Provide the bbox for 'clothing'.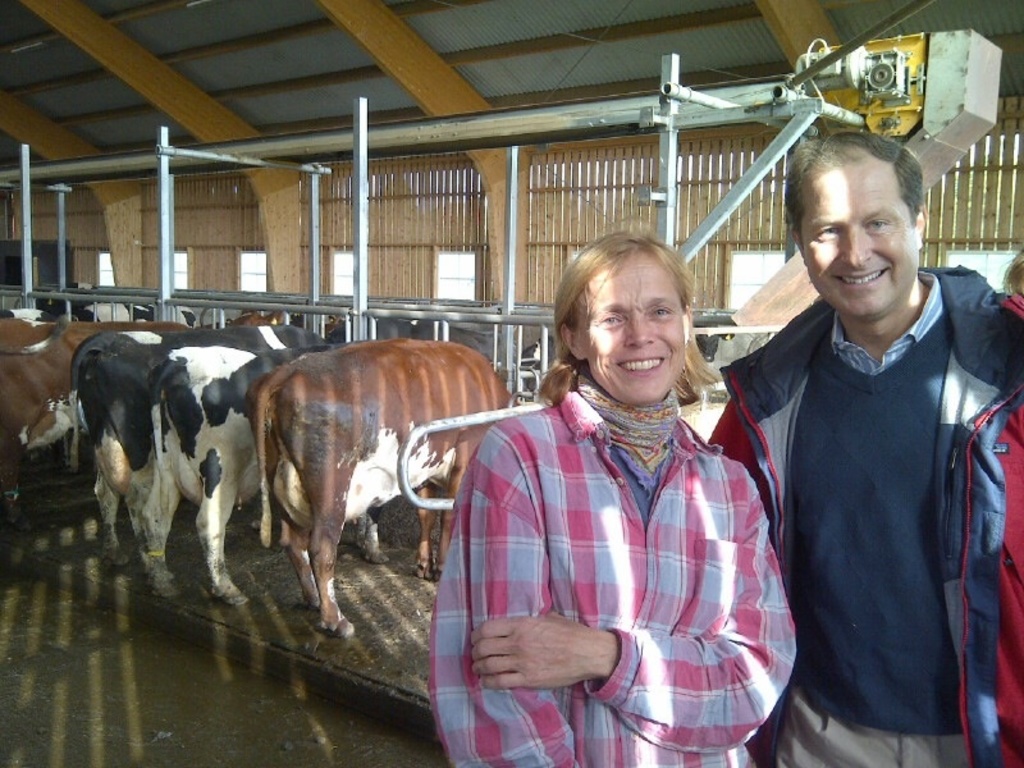
bbox=[705, 279, 1023, 767].
